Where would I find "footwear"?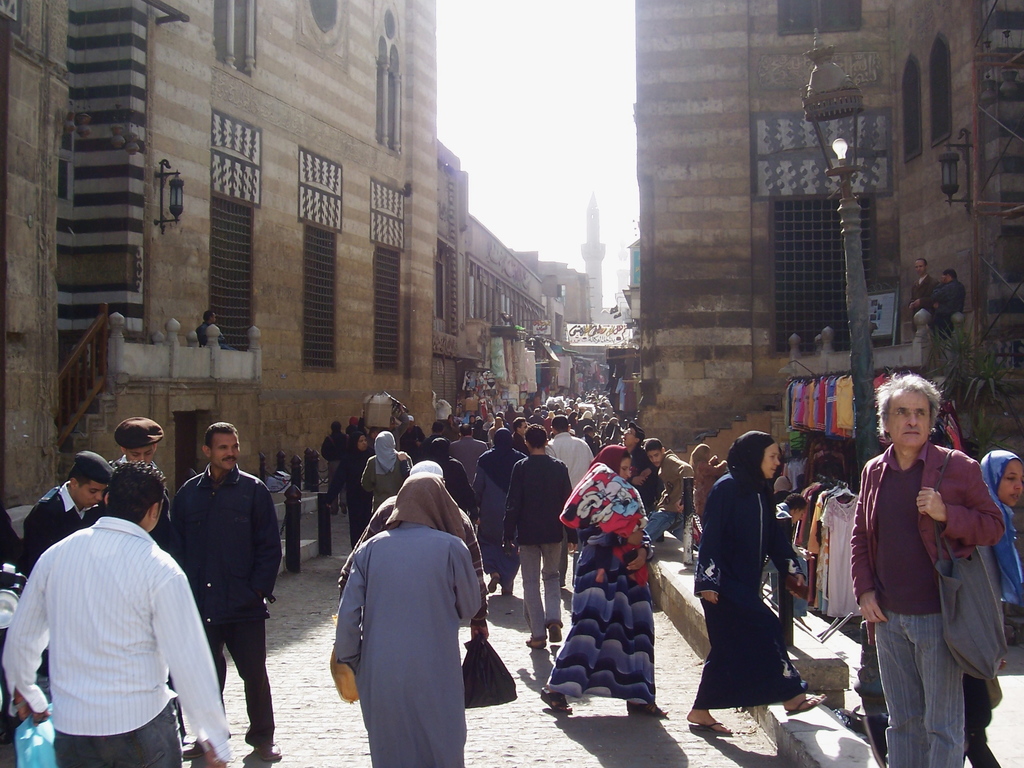
At (786,692,827,716).
